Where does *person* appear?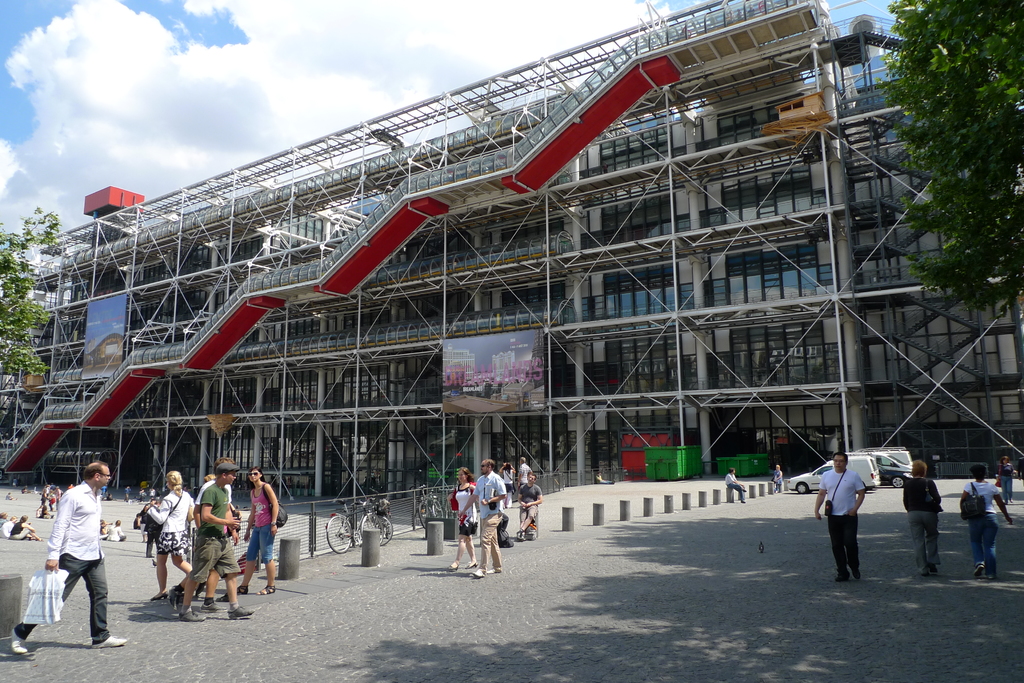
Appears at left=4, top=491, right=19, bottom=500.
